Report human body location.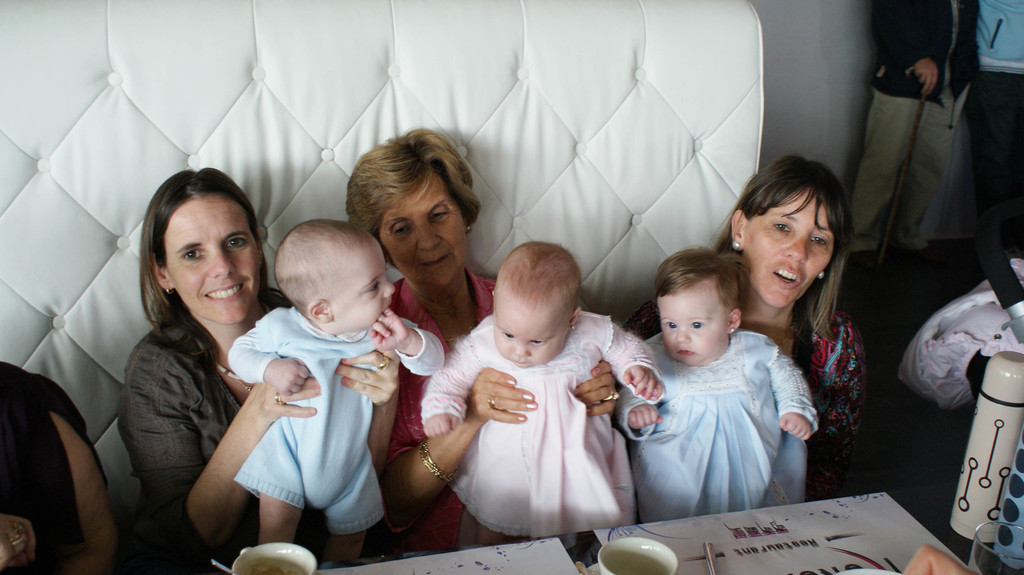
Report: x1=631 y1=301 x2=868 y2=497.
